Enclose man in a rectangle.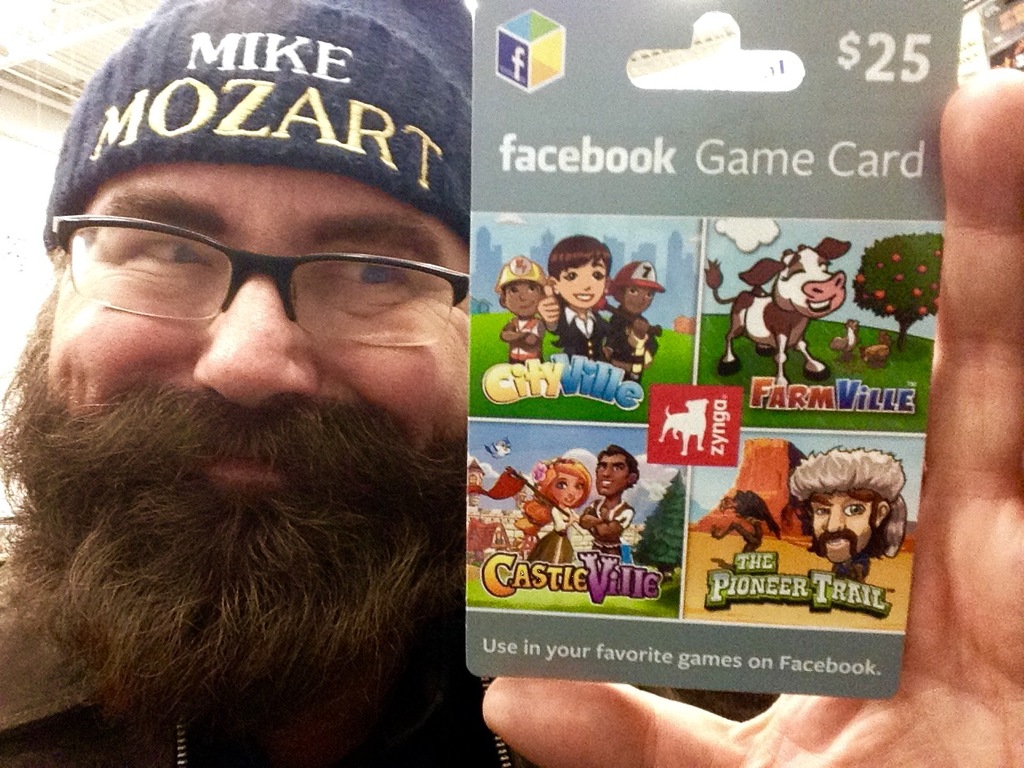
<region>0, 0, 1023, 767</region>.
